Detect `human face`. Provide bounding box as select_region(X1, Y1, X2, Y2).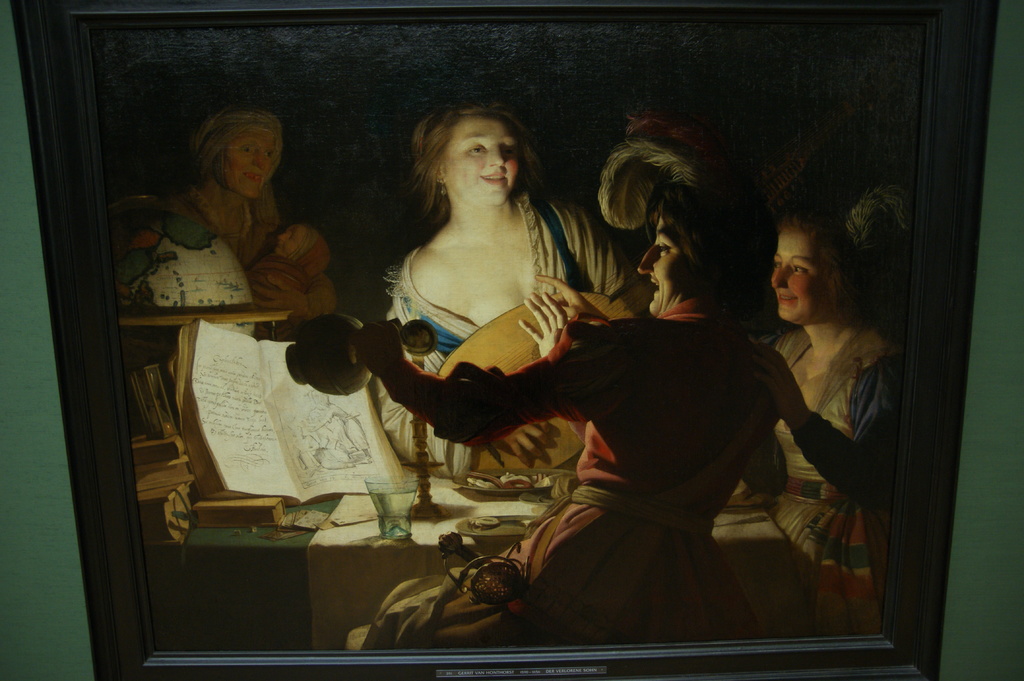
select_region(770, 227, 832, 325).
